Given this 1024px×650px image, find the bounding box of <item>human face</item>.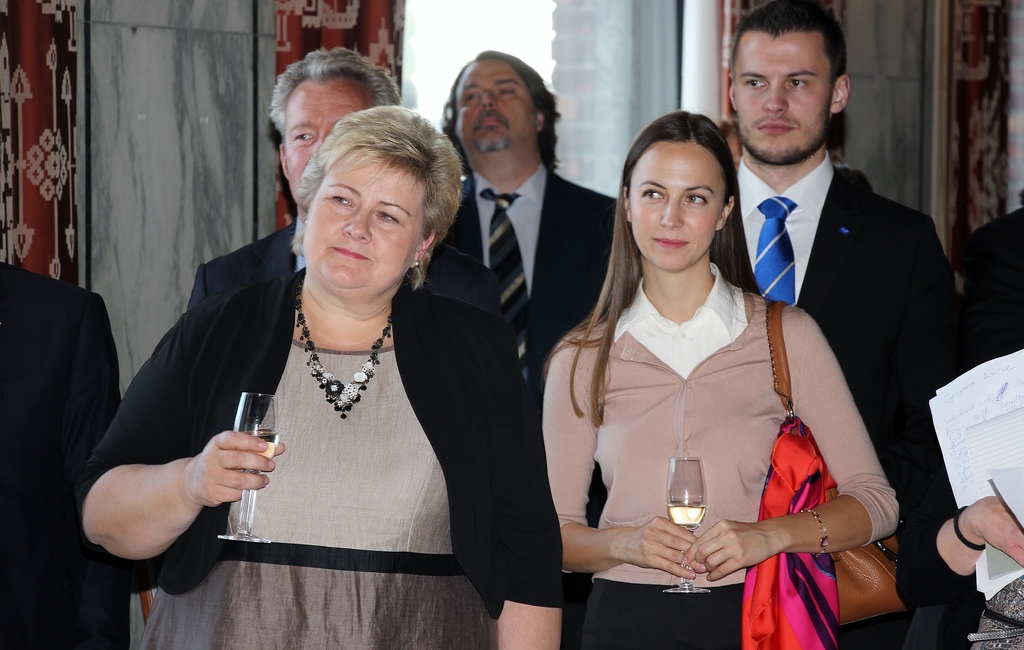
pyautogui.locateOnScreen(631, 143, 726, 270).
